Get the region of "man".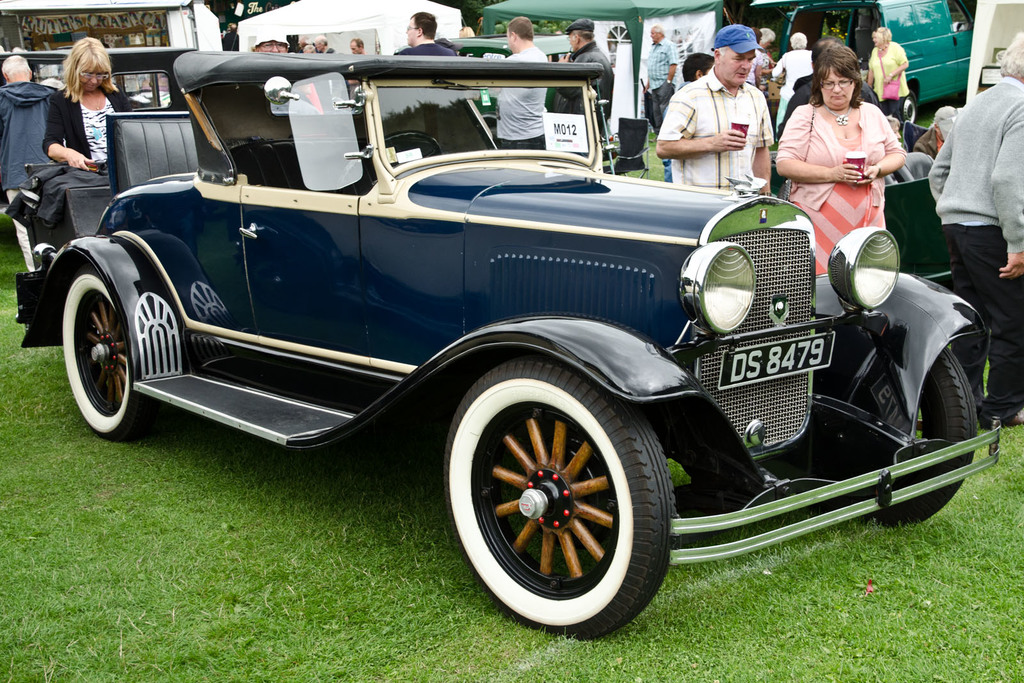
351/40/366/56.
